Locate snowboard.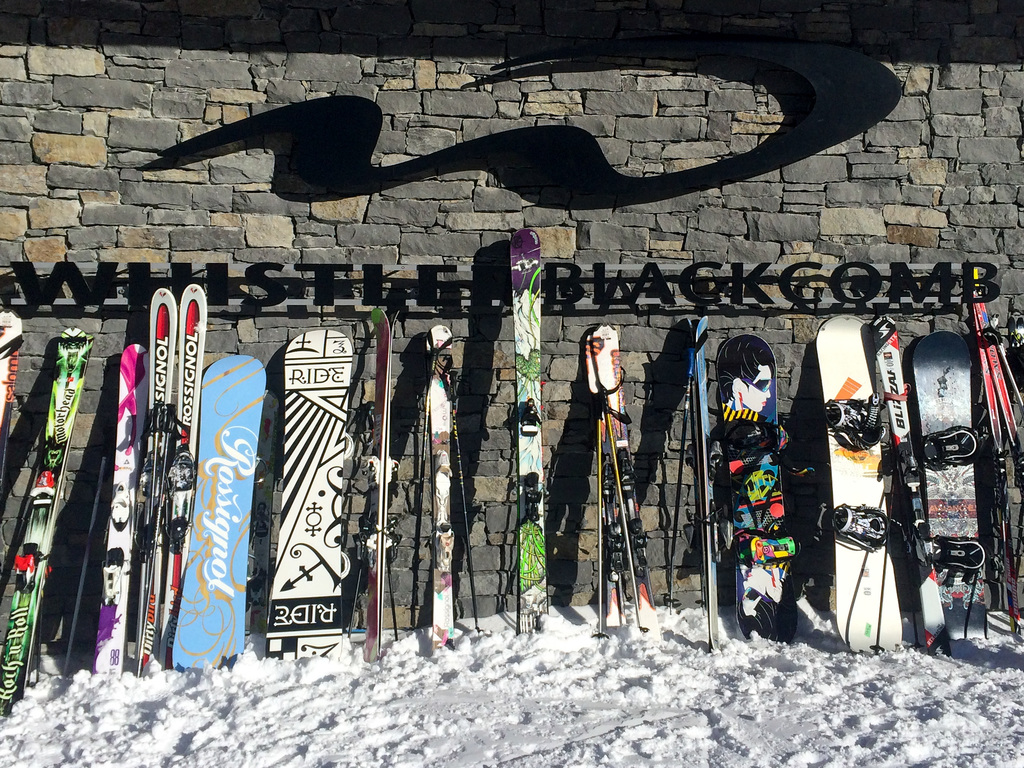
Bounding box: box=[266, 329, 355, 661].
